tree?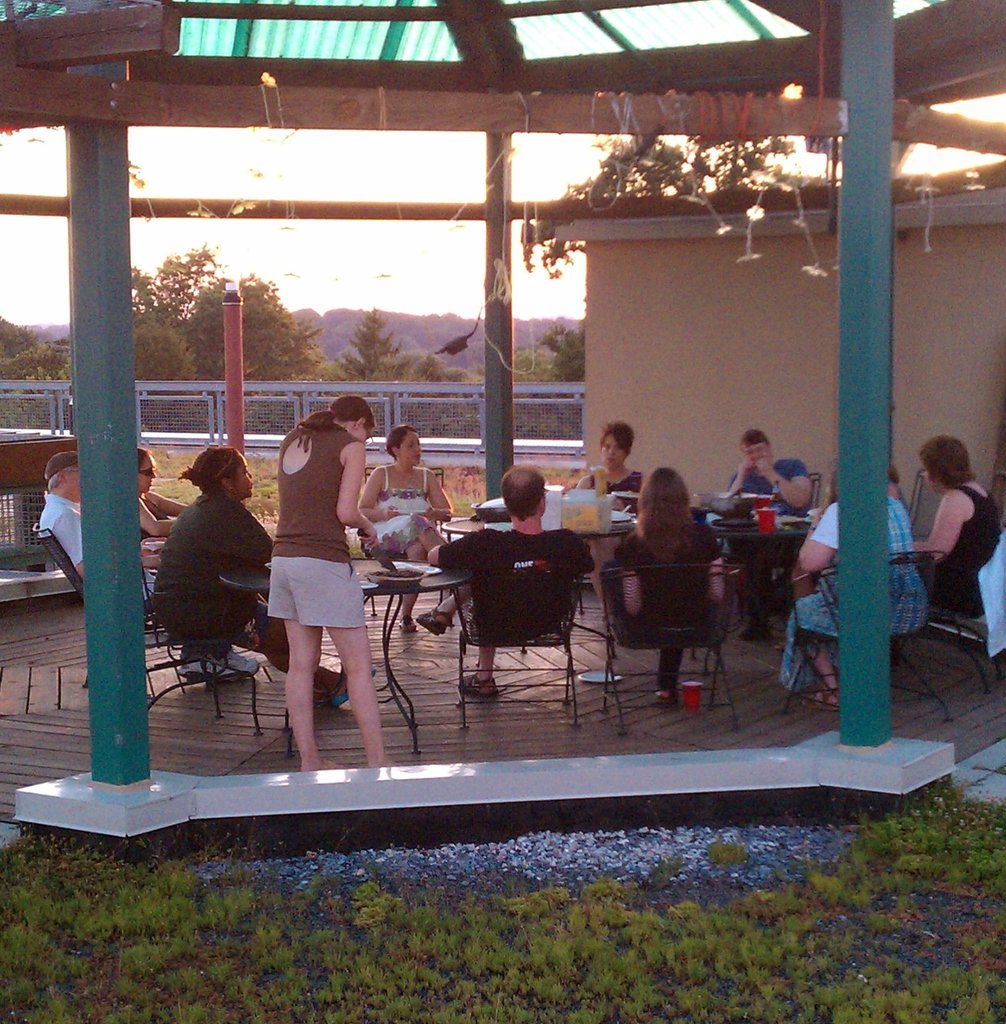
{"x1": 525, "y1": 127, "x2": 796, "y2": 280}
